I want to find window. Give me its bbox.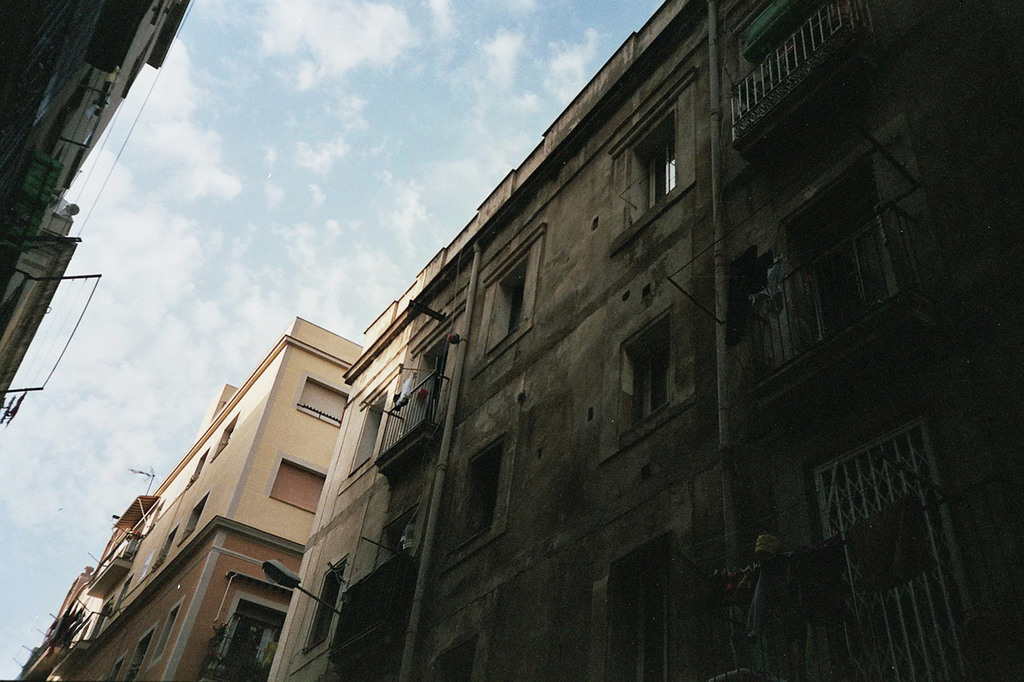
region(180, 492, 210, 551).
